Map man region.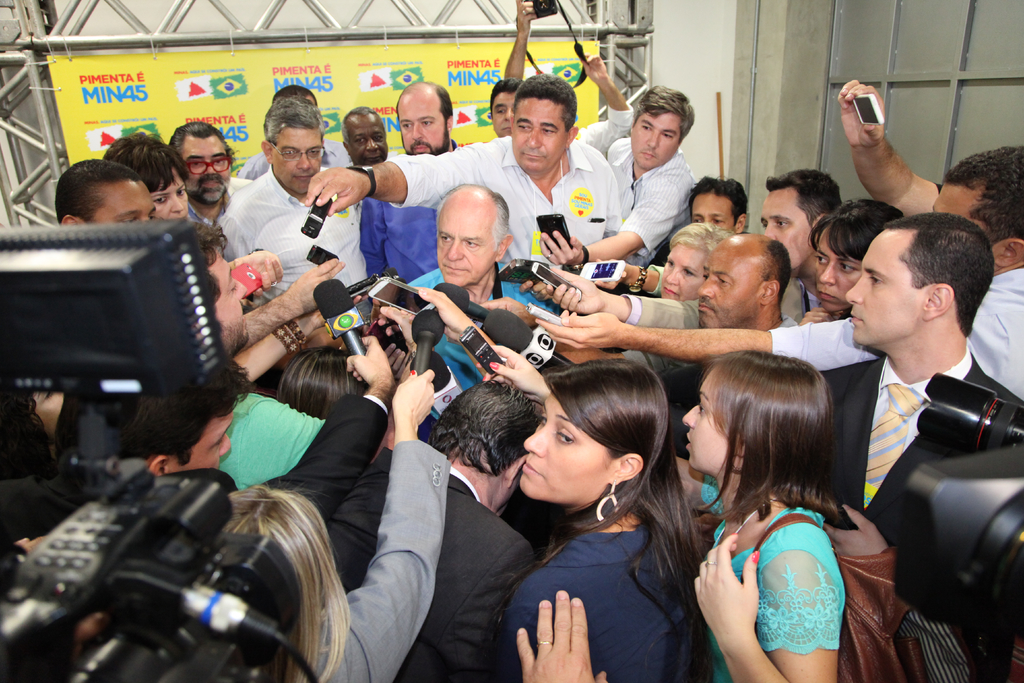
Mapped to rect(67, 208, 417, 490).
